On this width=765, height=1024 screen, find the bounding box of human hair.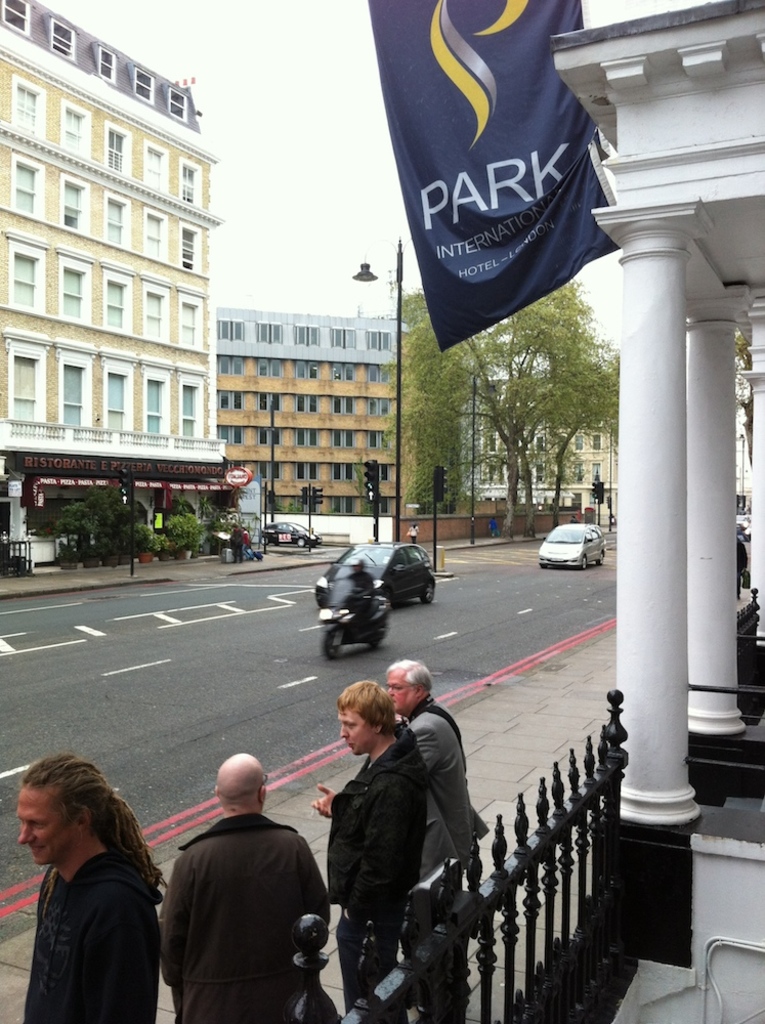
Bounding box: 383,655,432,692.
